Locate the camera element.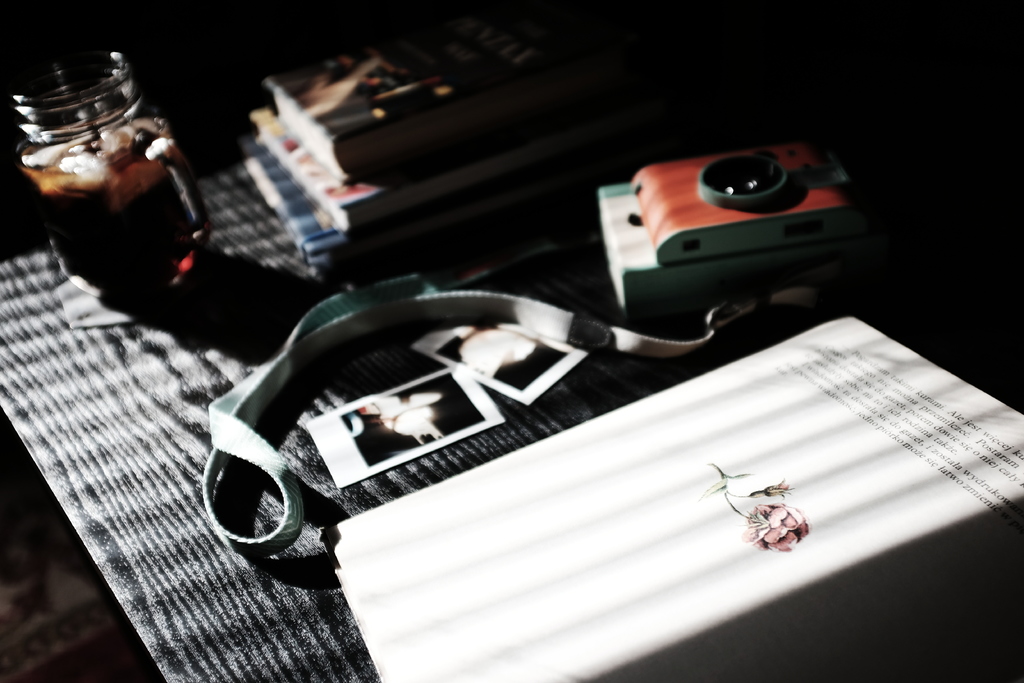
Element bbox: bbox=(605, 145, 856, 318).
